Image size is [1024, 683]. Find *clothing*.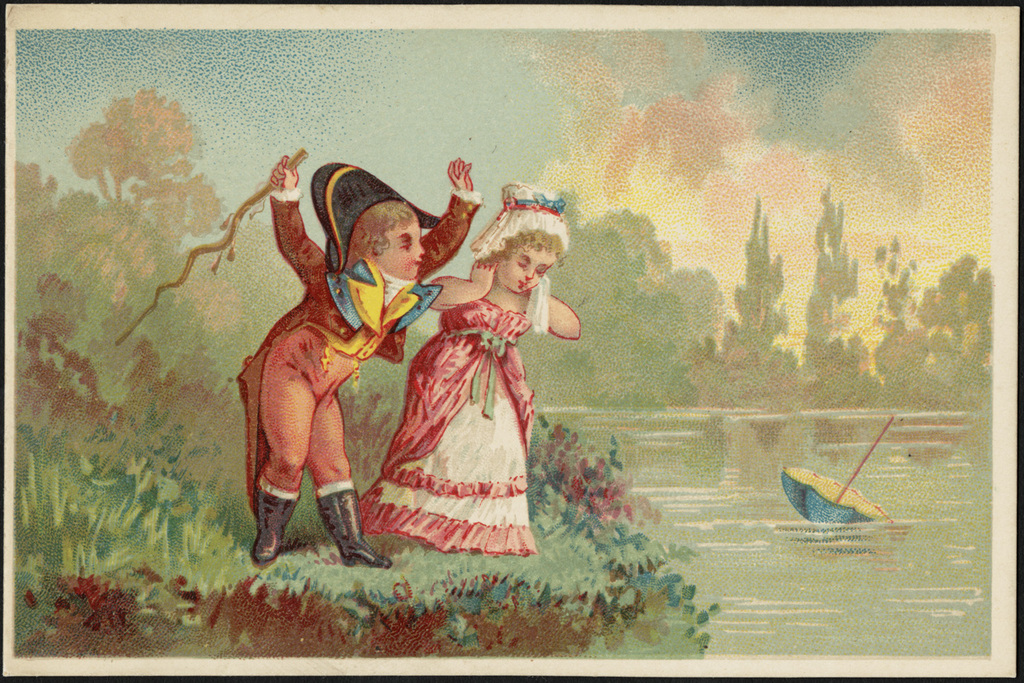
367 252 556 546.
